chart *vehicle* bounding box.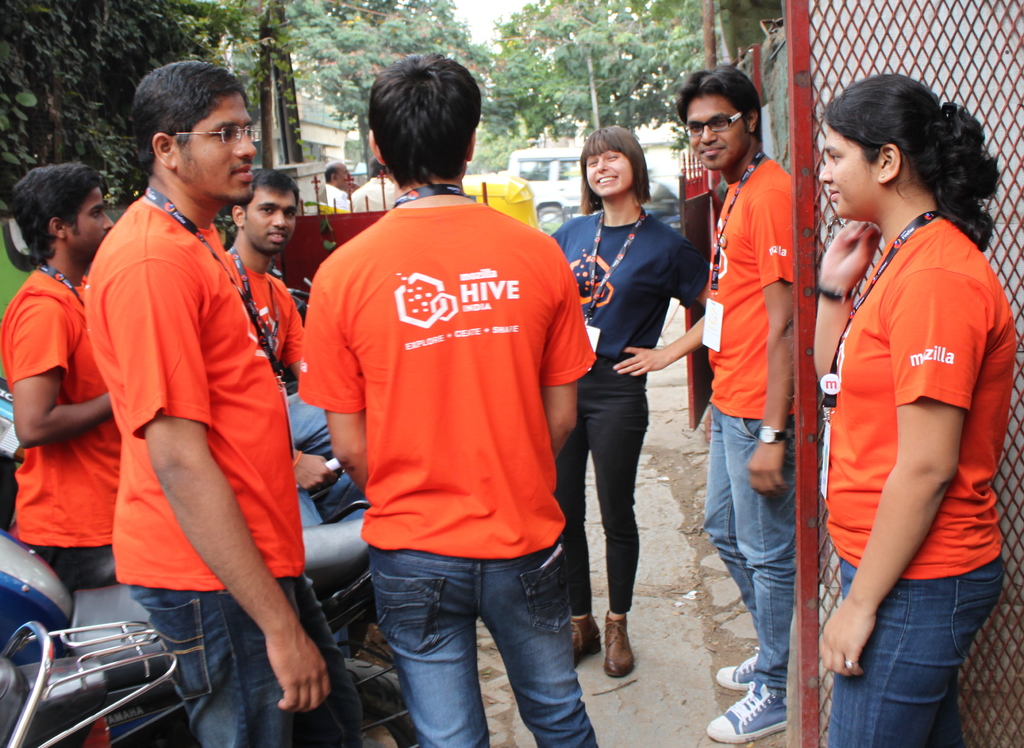
Charted: 0 504 380 637.
